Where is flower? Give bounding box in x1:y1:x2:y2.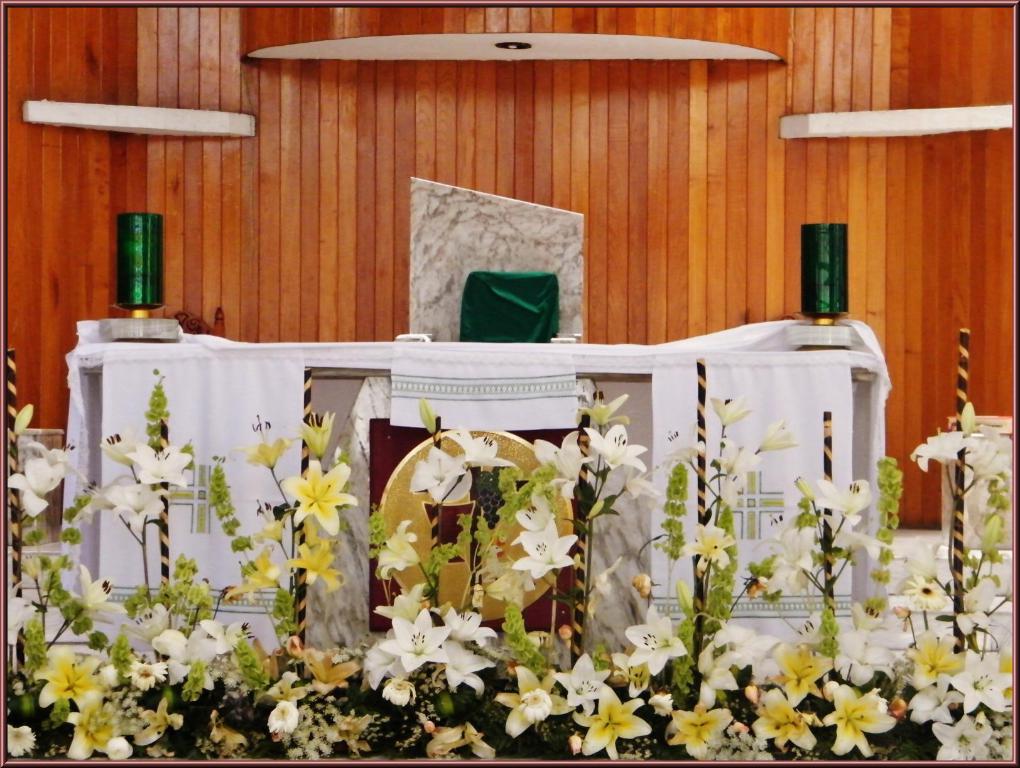
970:513:1004:556.
